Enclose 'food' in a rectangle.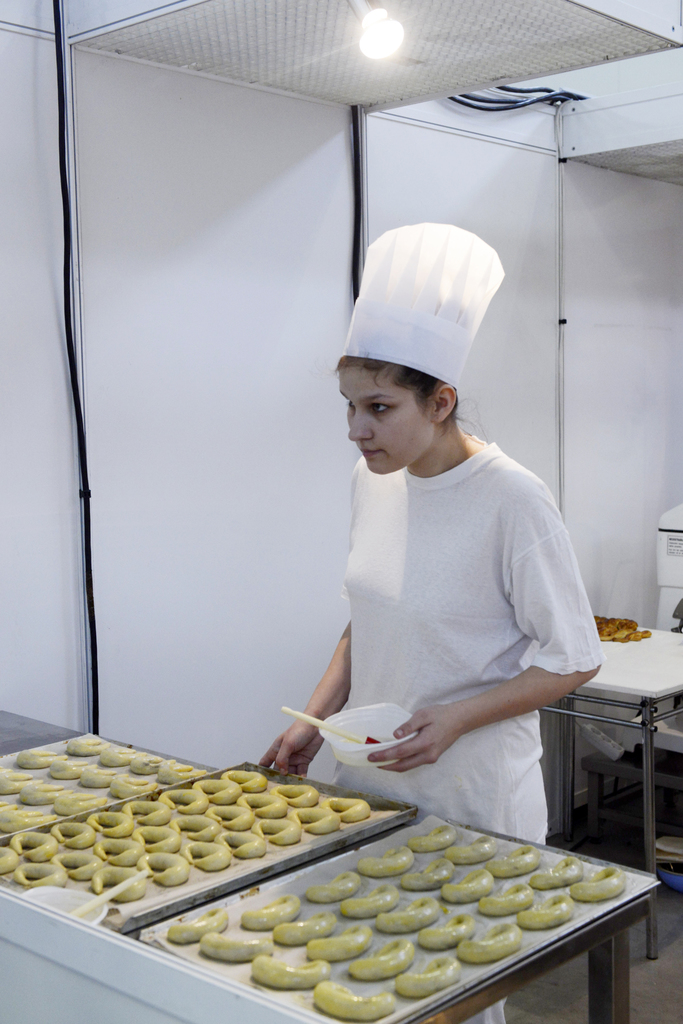
(414, 911, 477, 951).
